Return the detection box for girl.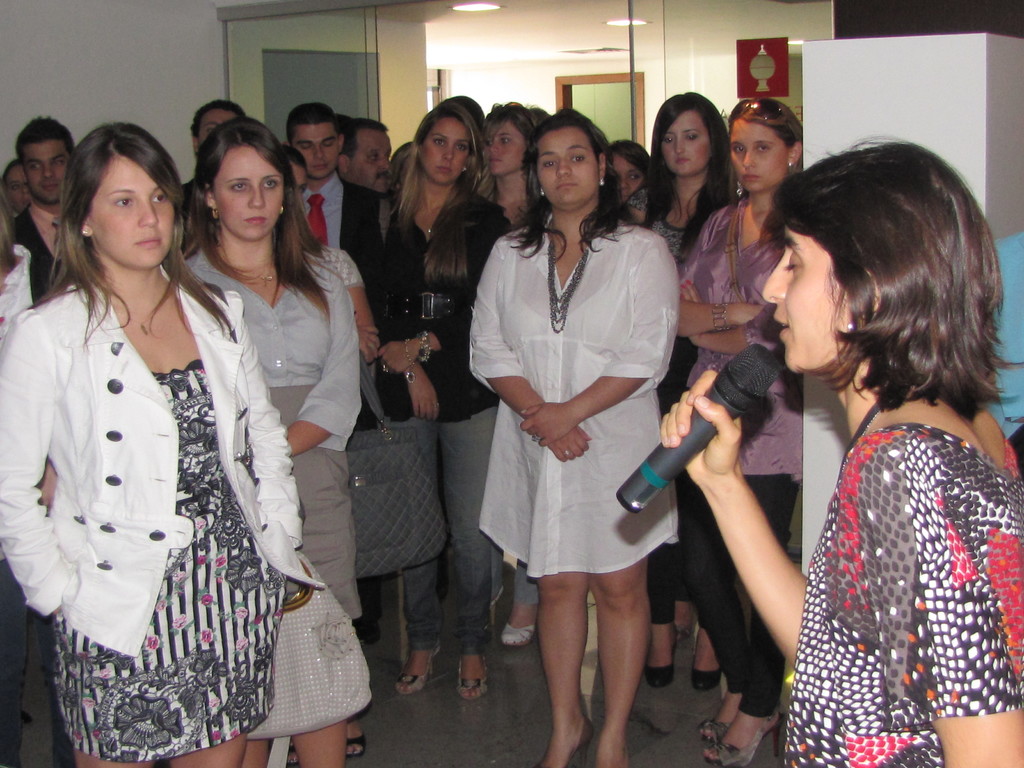
[left=479, top=110, right=540, bottom=646].
